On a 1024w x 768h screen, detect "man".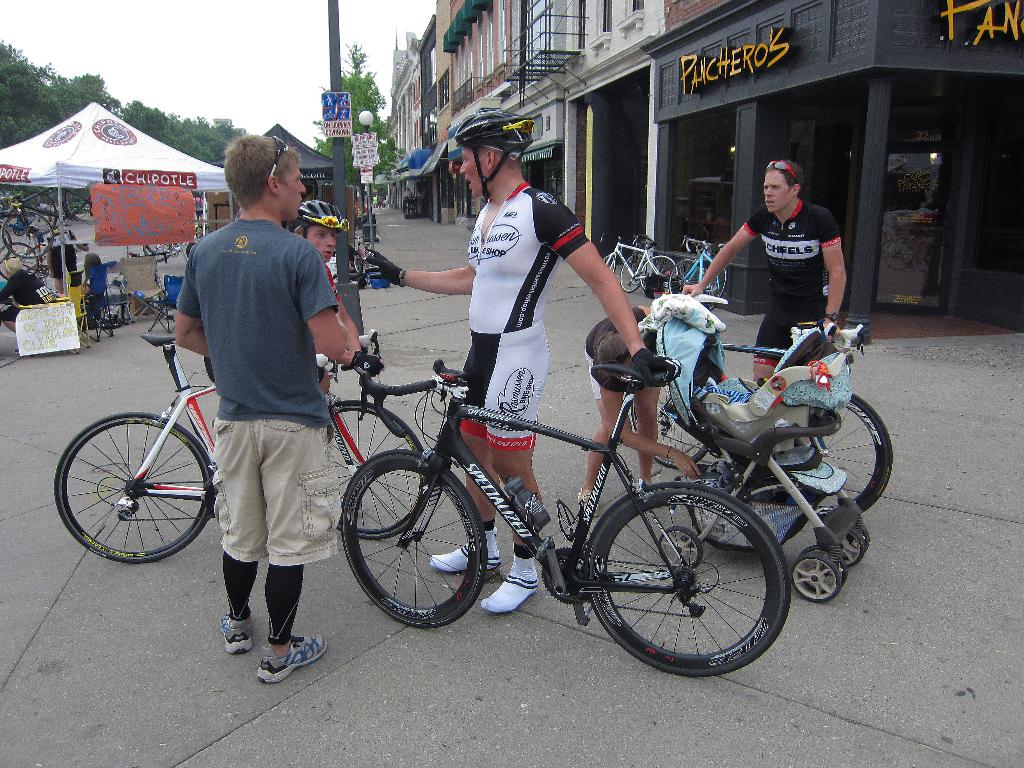
[left=143, top=143, right=354, bottom=645].
